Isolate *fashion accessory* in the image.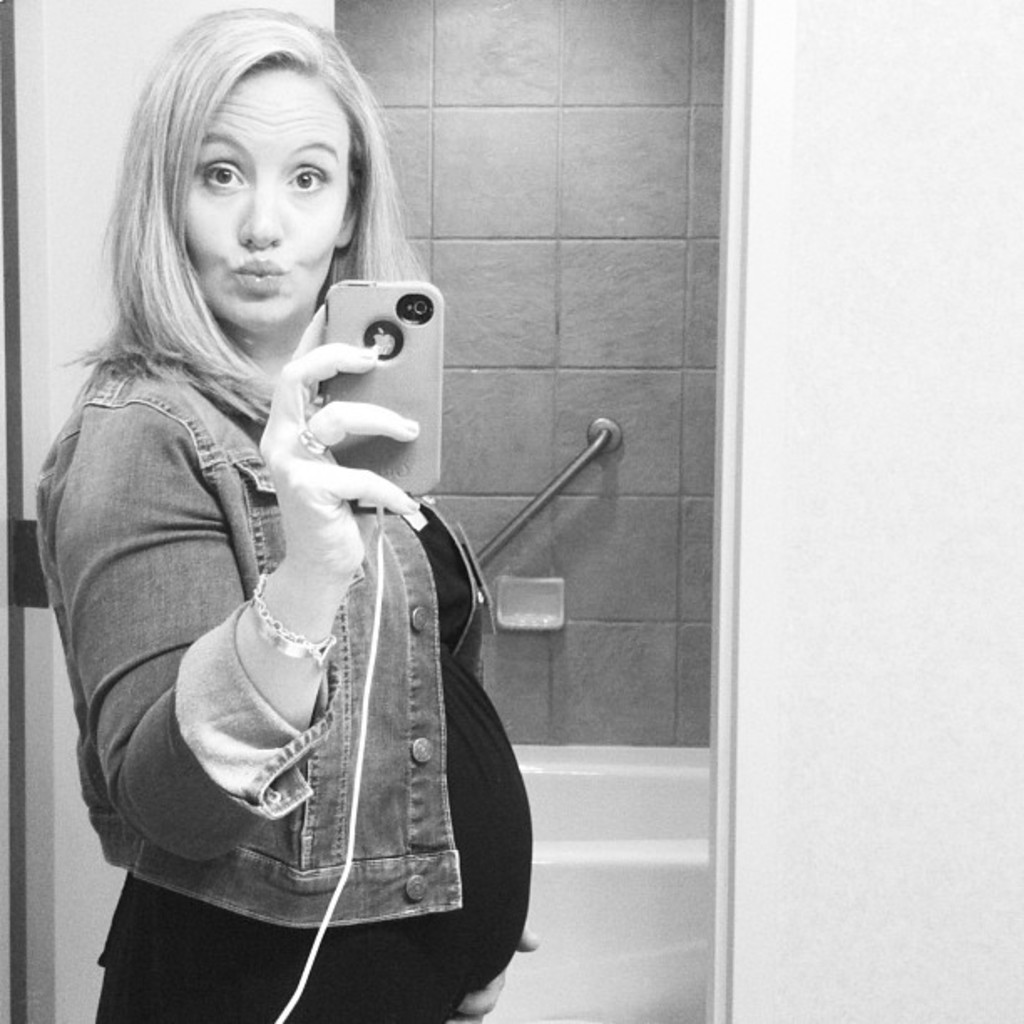
Isolated region: box(246, 572, 338, 666).
